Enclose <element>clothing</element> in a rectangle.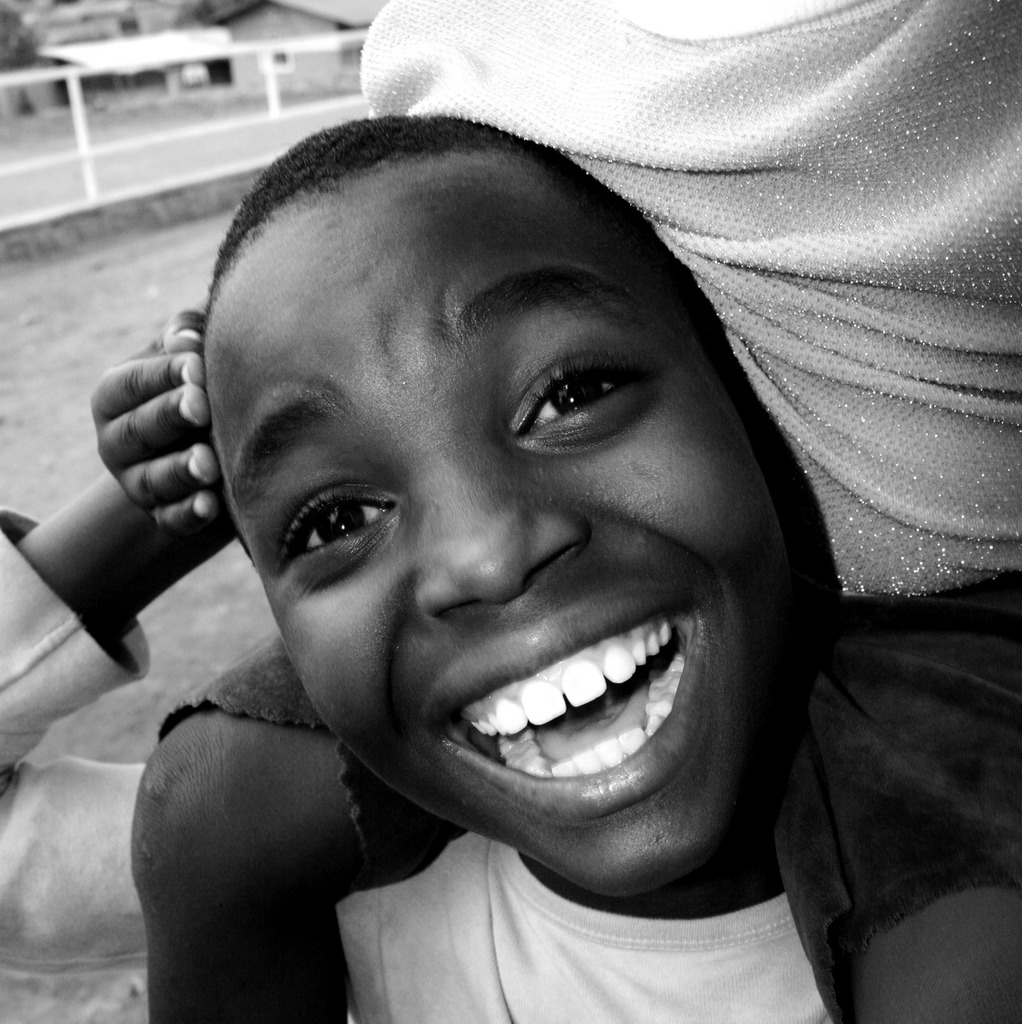
BBox(0, 518, 839, 1023).
